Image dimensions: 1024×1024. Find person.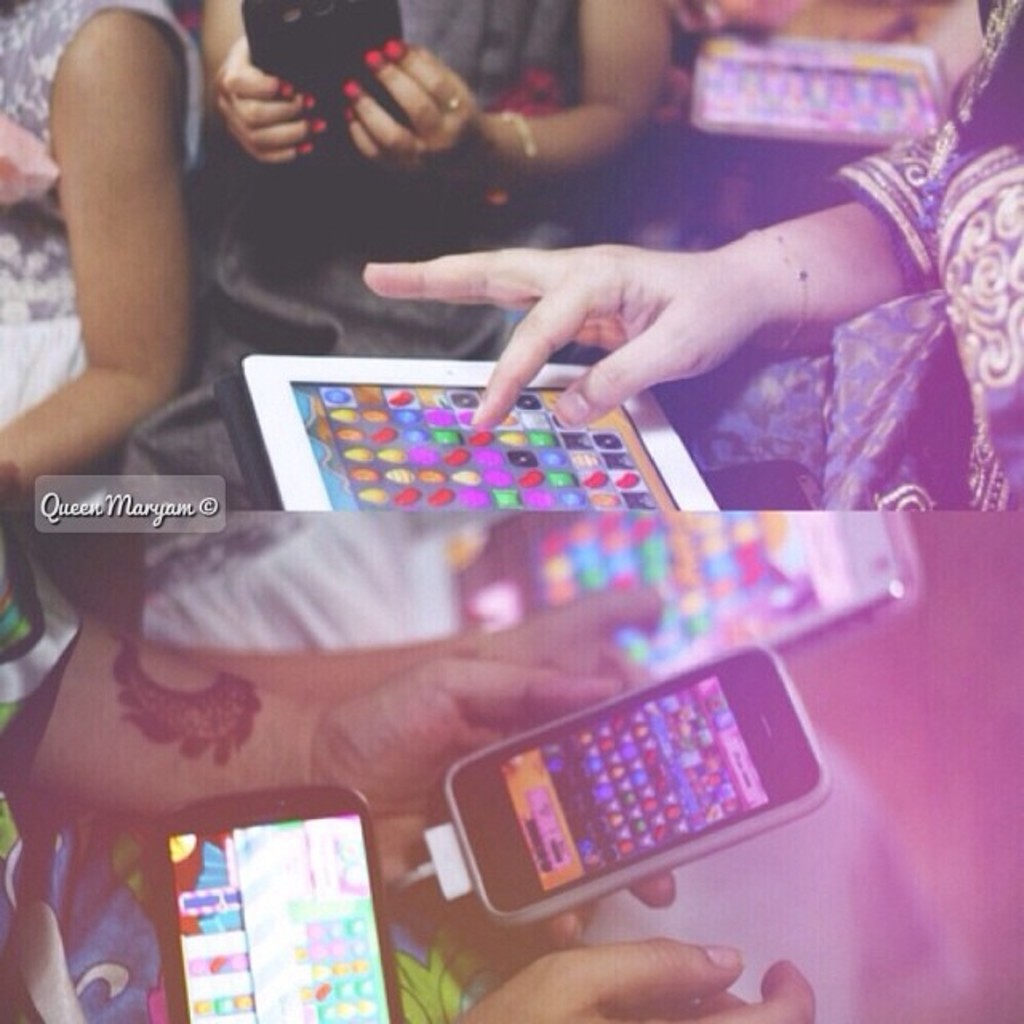
0,531,827,1022.
